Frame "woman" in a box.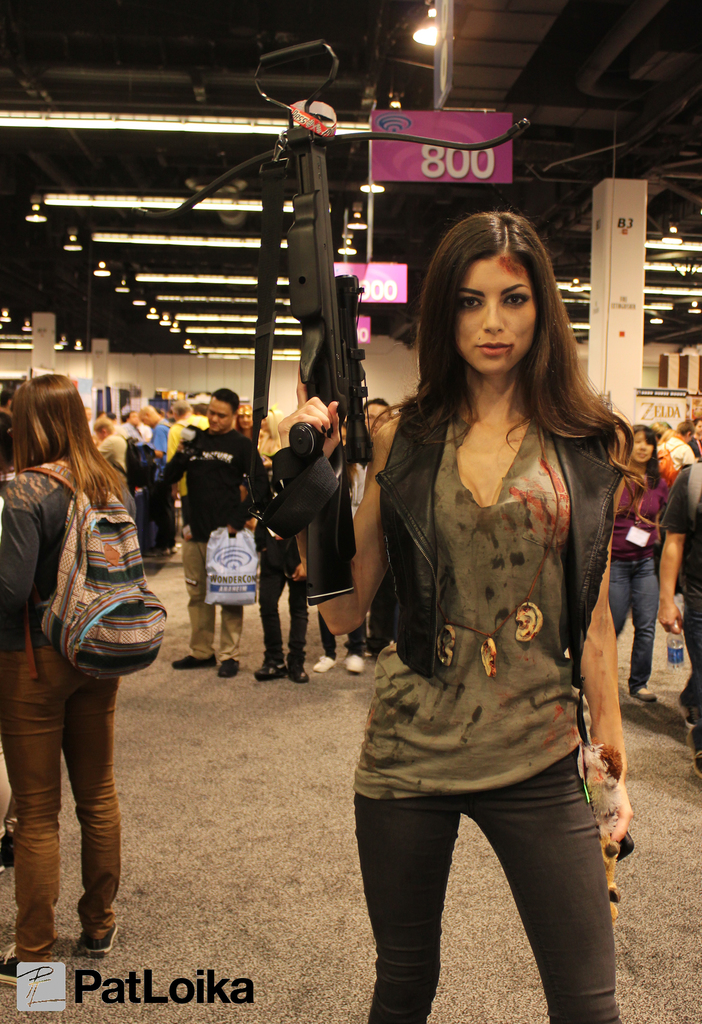
[605,422,674,707].
